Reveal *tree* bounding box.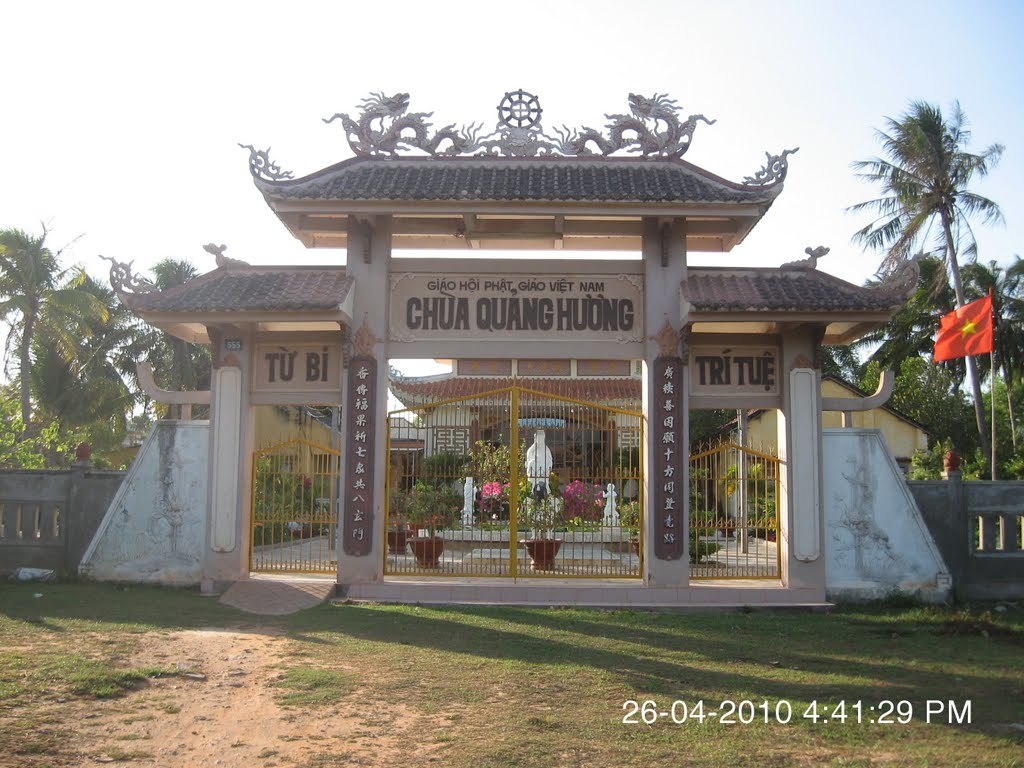
Revealed: [x1=311, y1=365, x2=410, y2=423].
